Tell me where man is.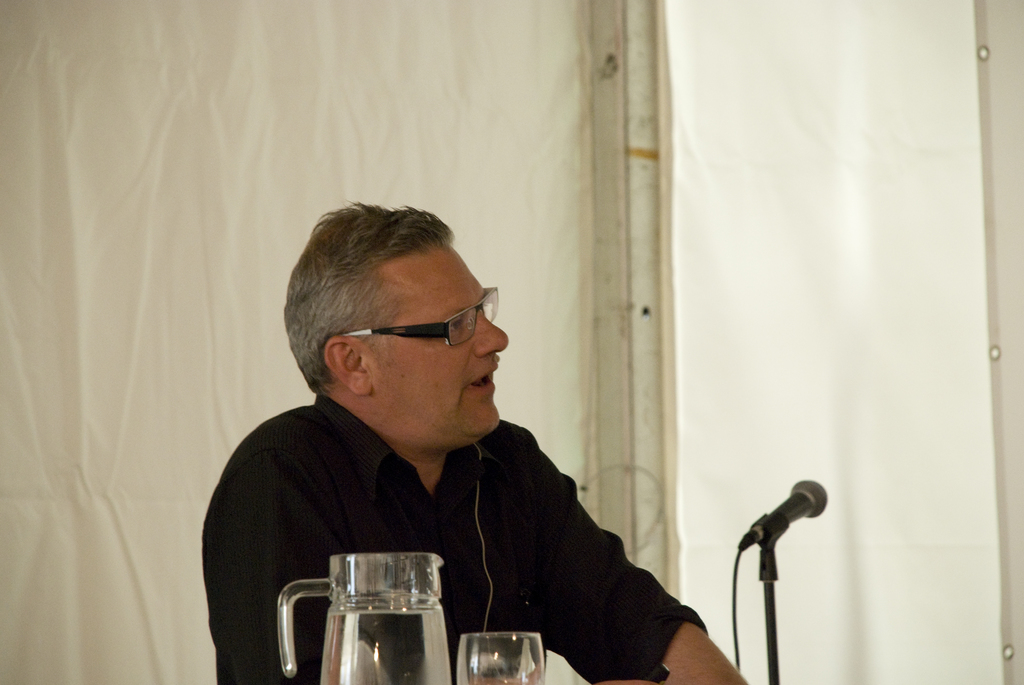
man is at bbox(194, 200, 728, 666).
